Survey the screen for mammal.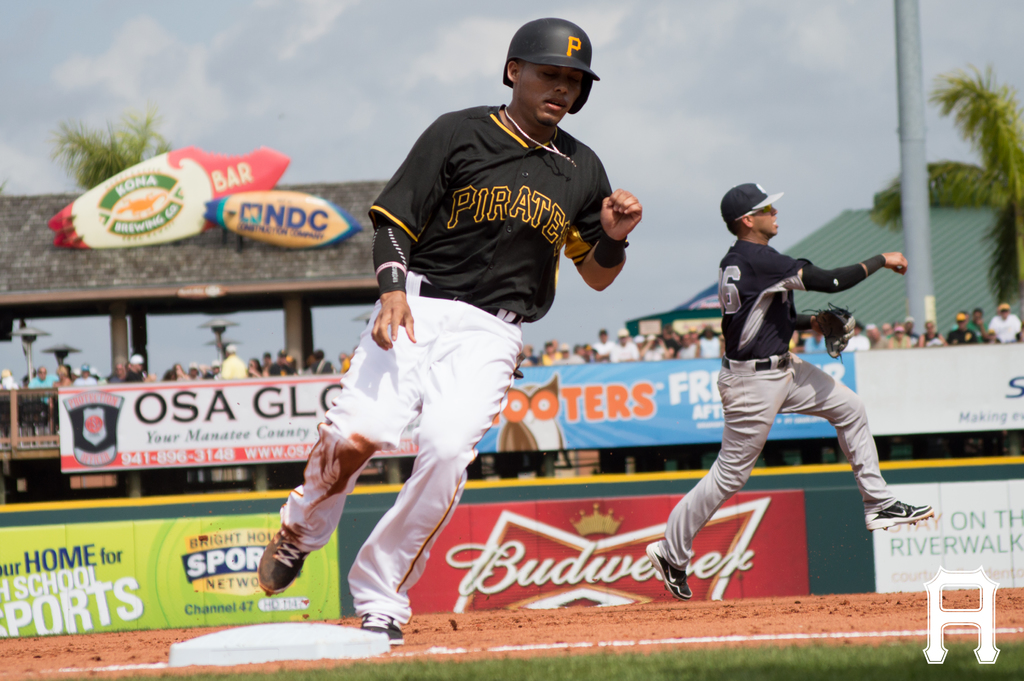
Survey found: {"x1": 253, "y1": 17, "x2": 646, "y2": 644}.
